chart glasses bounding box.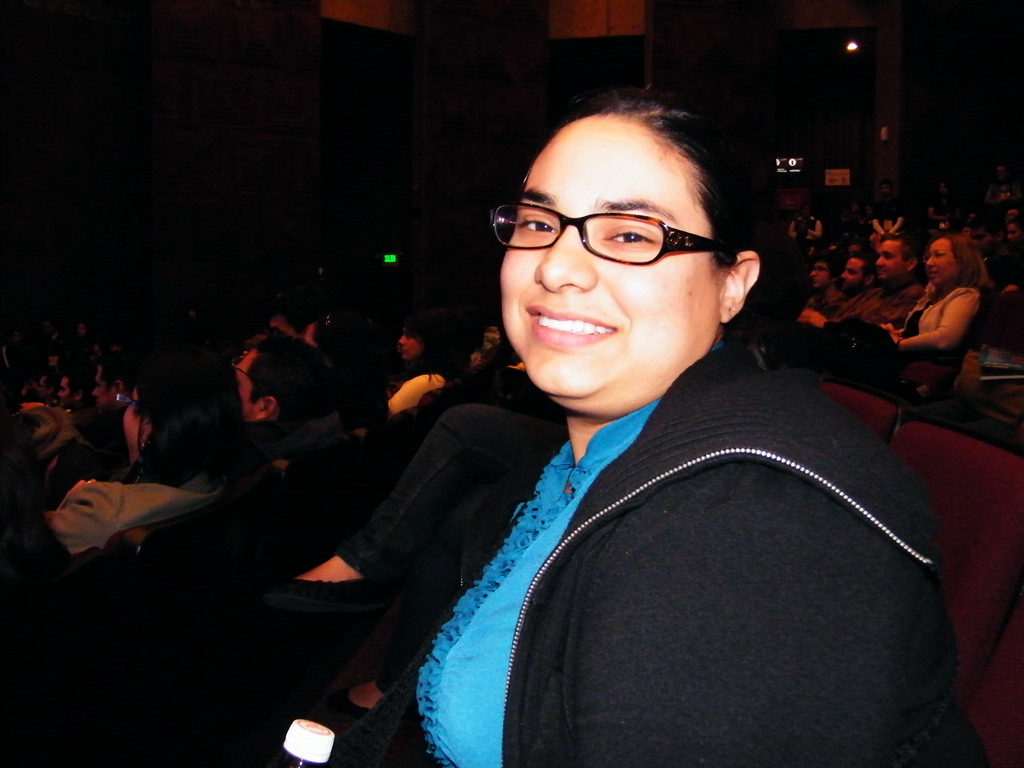
Charted: 813/268/833/276.
